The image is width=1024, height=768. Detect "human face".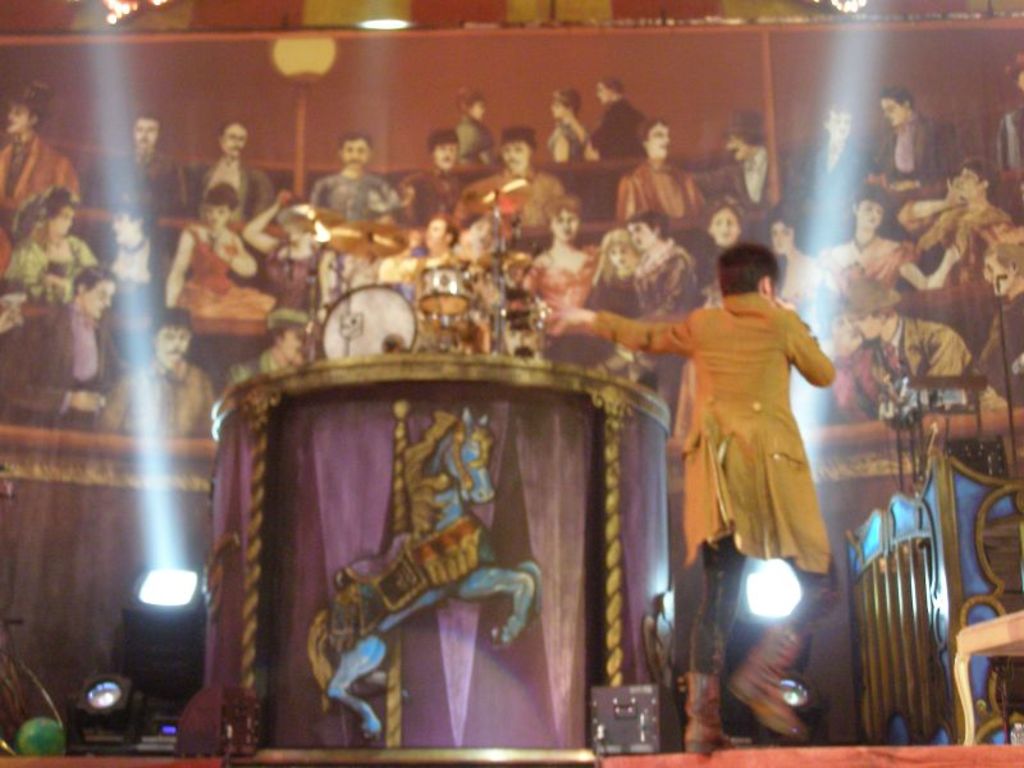
Detection: l=883, t=99, r=908, b=127.
